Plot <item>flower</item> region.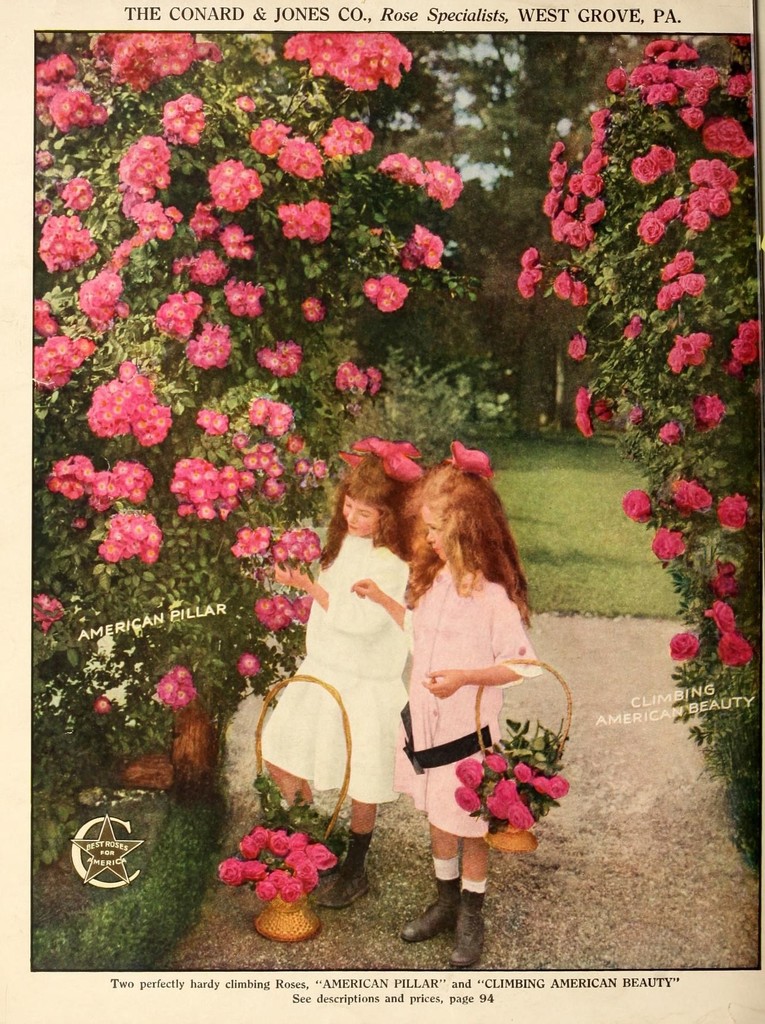
Plotted at crop(631, 413, 646, 431).
